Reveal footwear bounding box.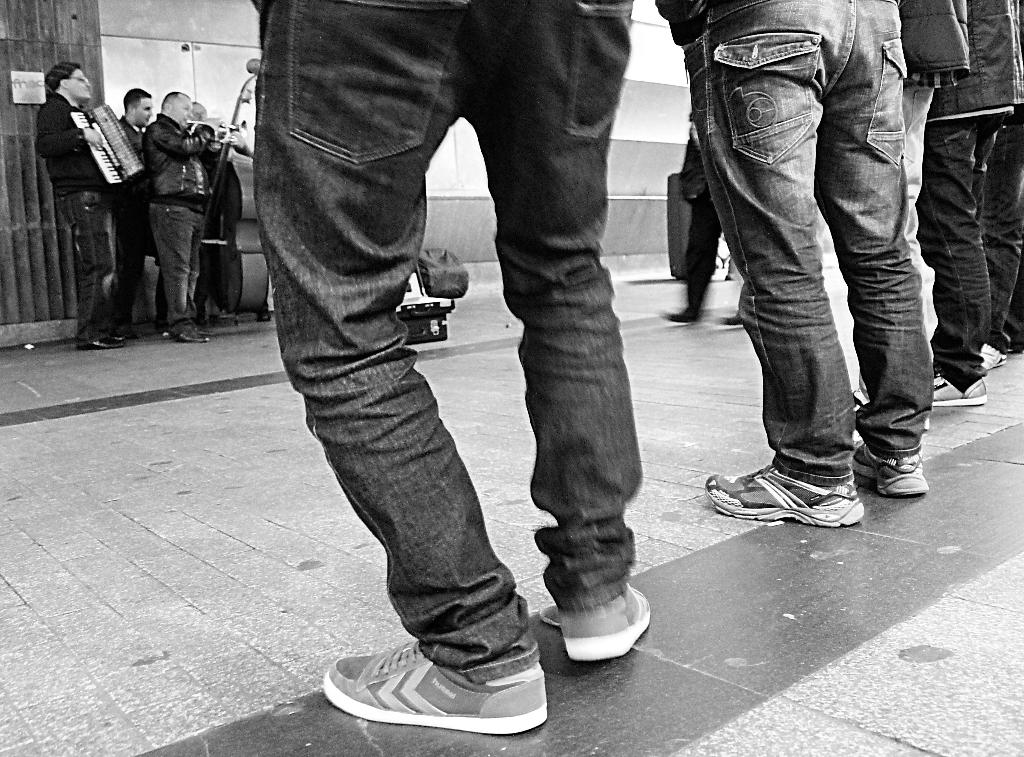
Revealed: 849,368,990,410.
